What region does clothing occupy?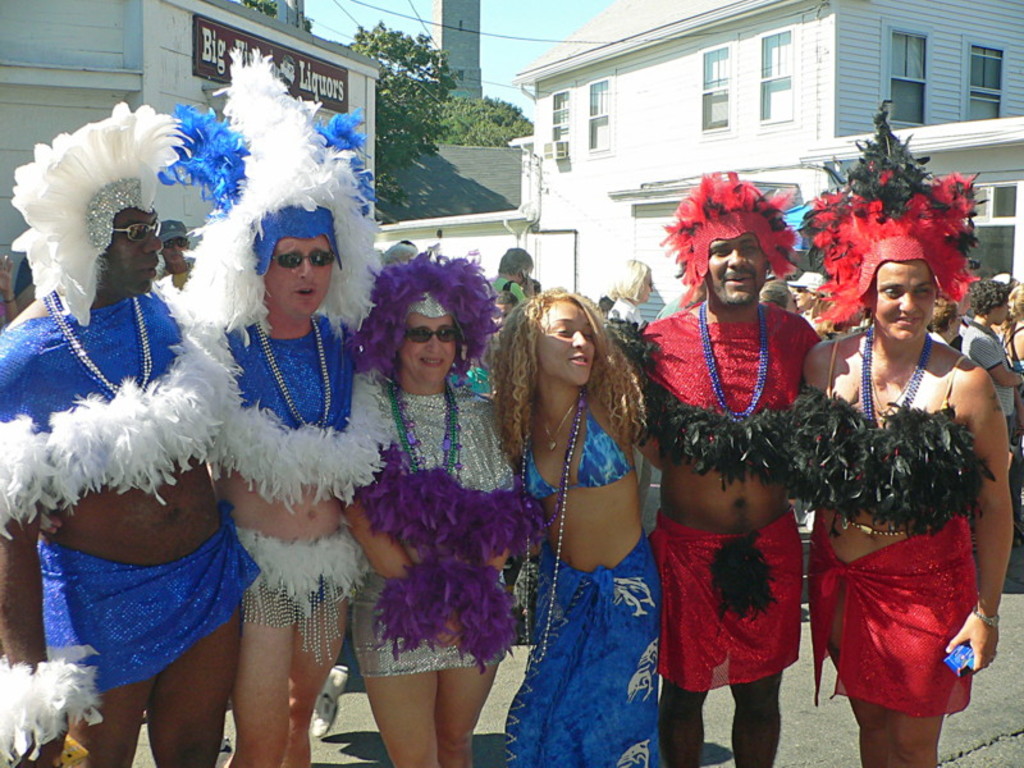
(left=0, top=288, right=260, bottom=698).
